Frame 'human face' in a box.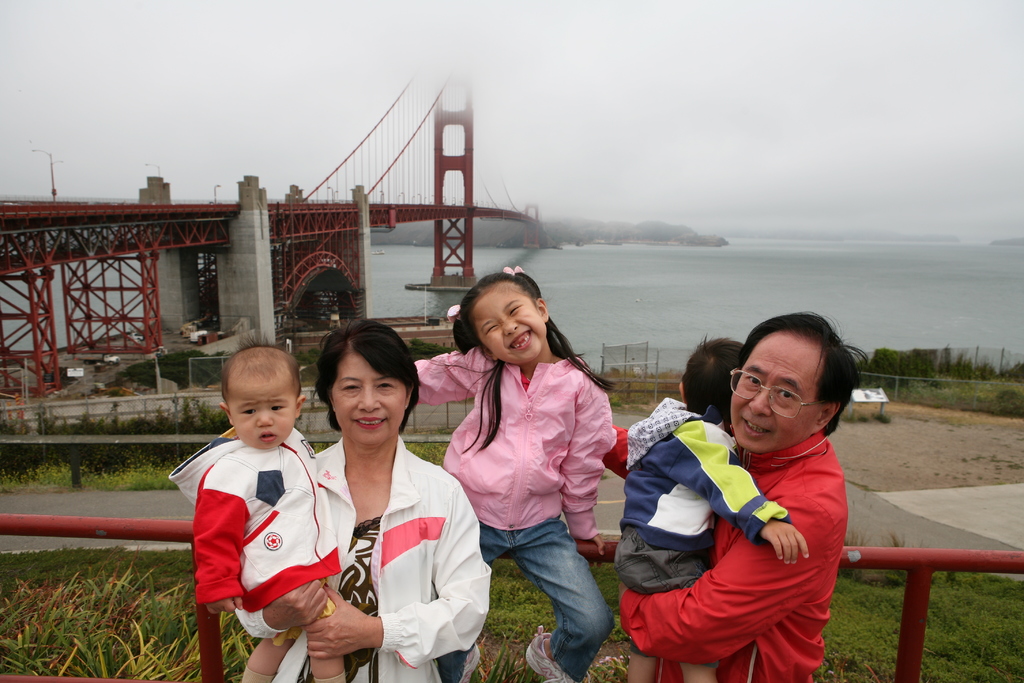
select_region(470, 283, 547, 360).
